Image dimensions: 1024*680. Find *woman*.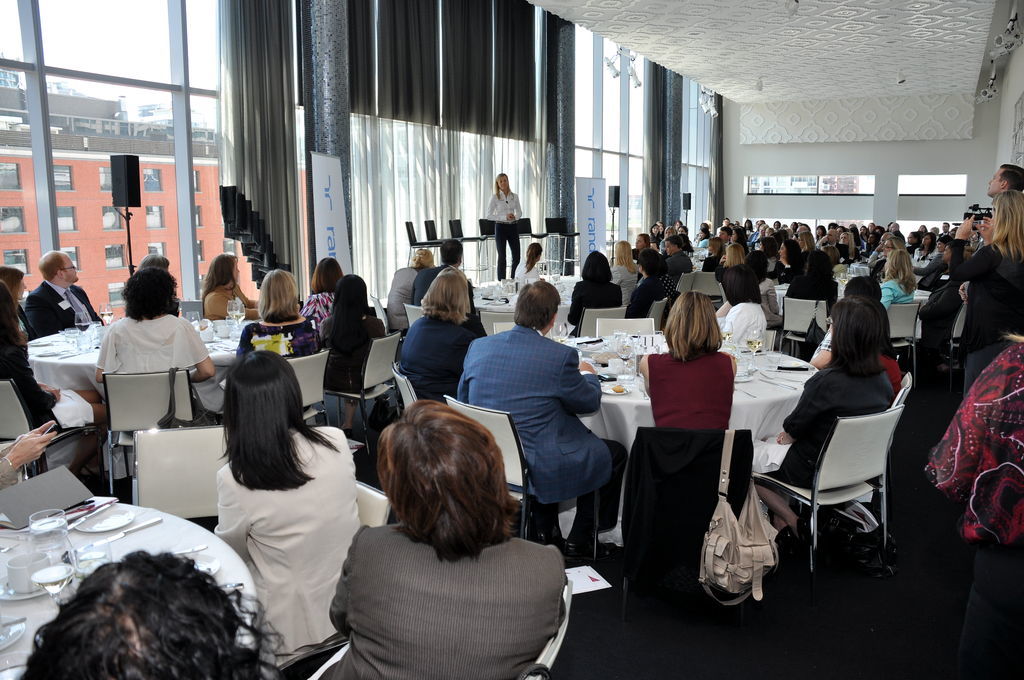
878, 248, 917, 311.
